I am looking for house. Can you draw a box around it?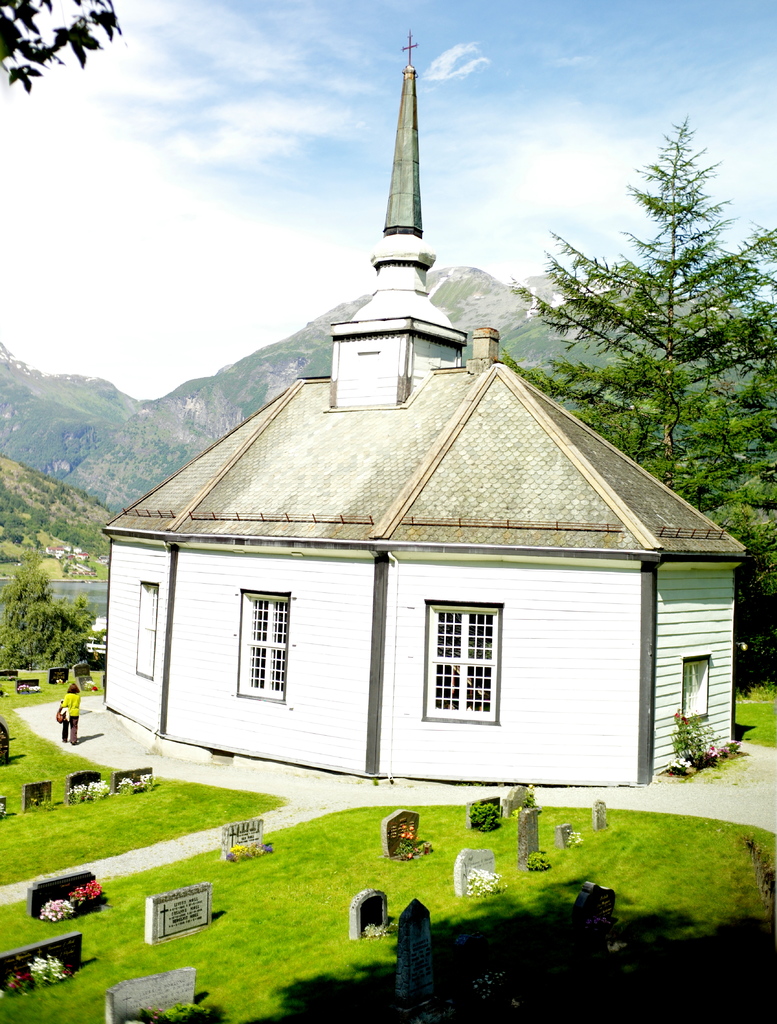
Sure, the bounding box is 100, 38, 749, 783.
